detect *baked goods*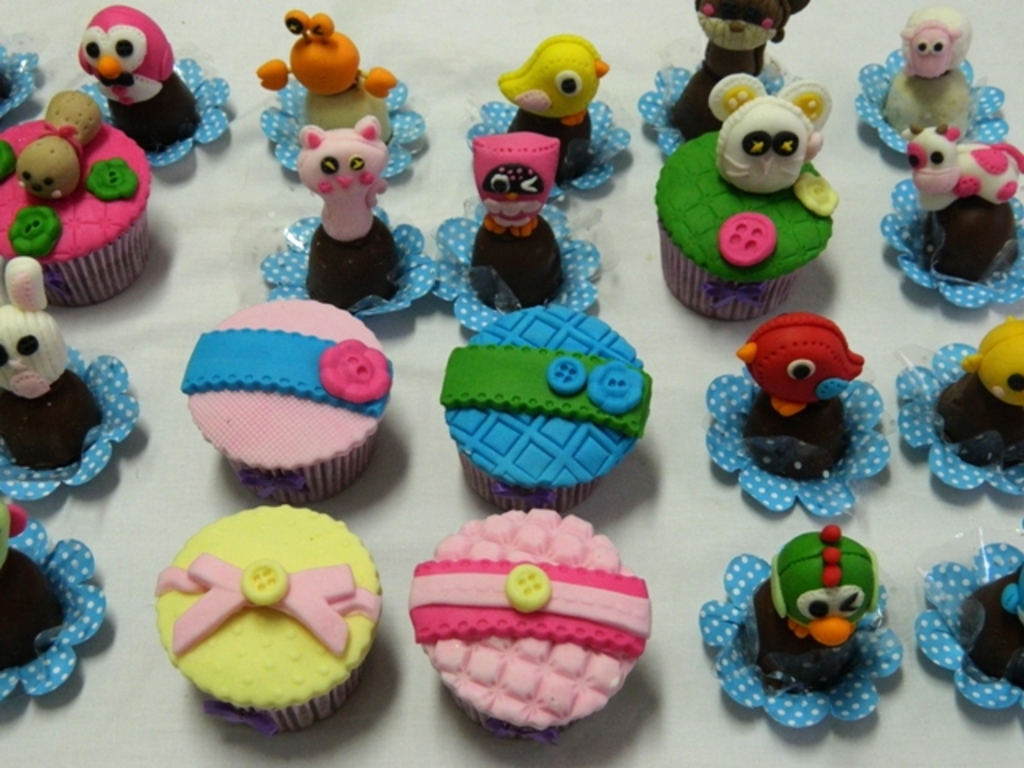
{"x1": 288, "y1": 118, "x2": 403, "y2": 315}
